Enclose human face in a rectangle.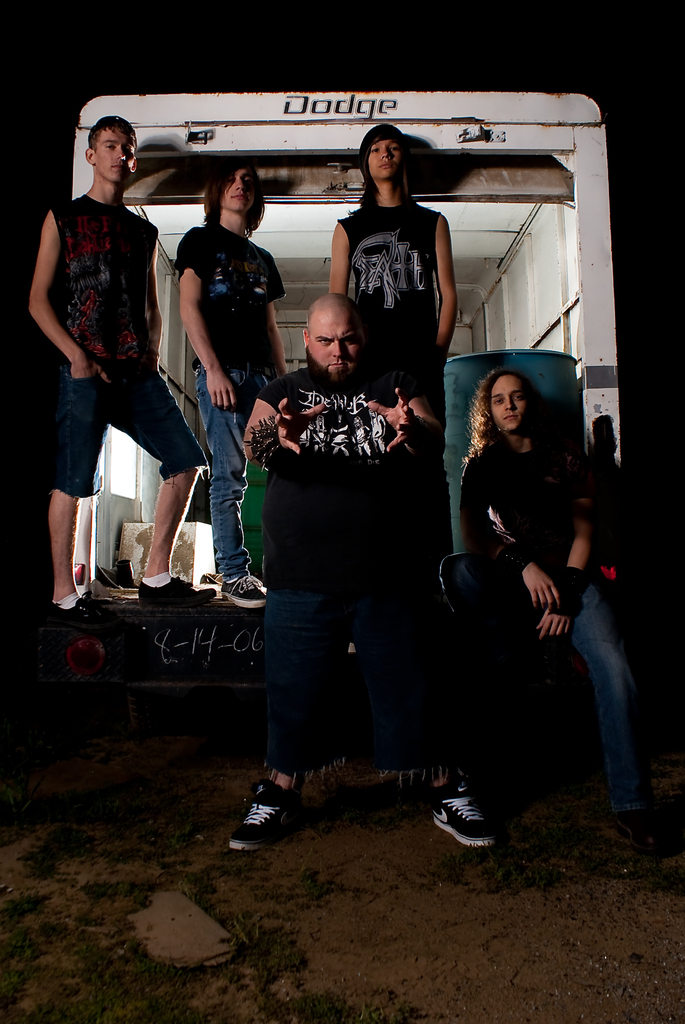
bbox=[492, 373, 525, 431].
